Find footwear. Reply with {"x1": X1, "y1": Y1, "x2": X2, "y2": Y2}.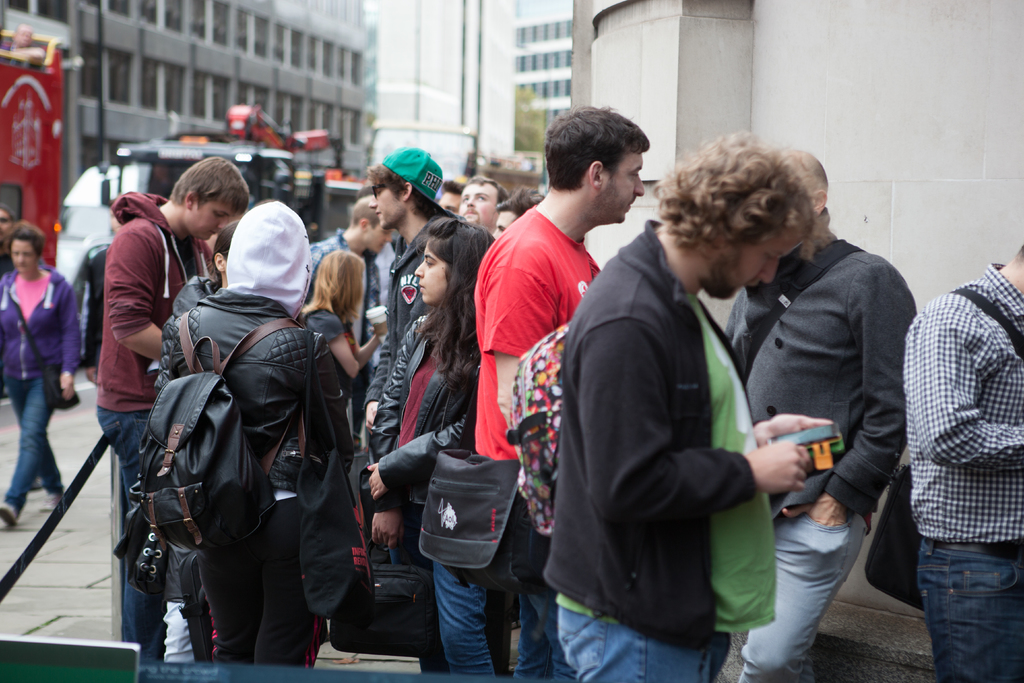
{"x1": 29, "y1": 475, "x2": 44, "y2": 491}.
